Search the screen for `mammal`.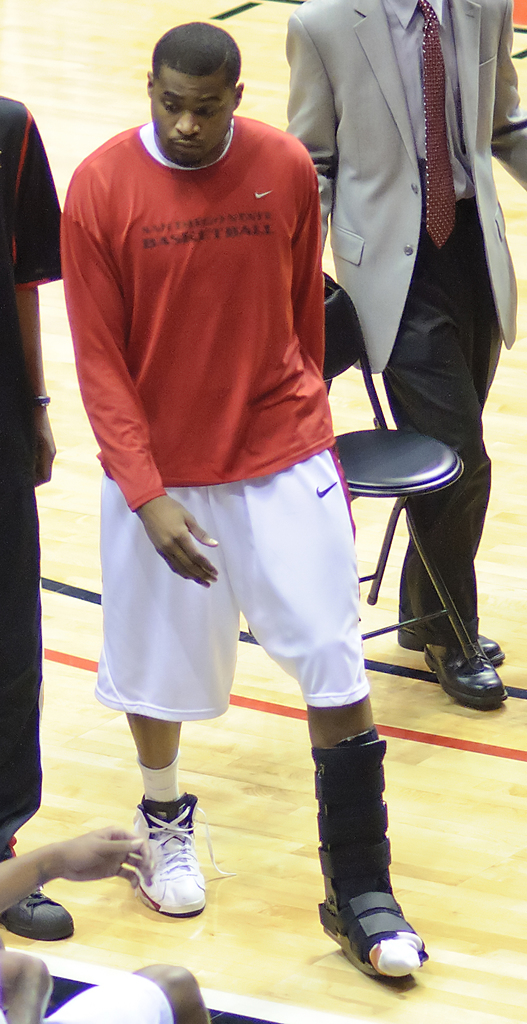
Found at rect(54, 22, 428, 977).
